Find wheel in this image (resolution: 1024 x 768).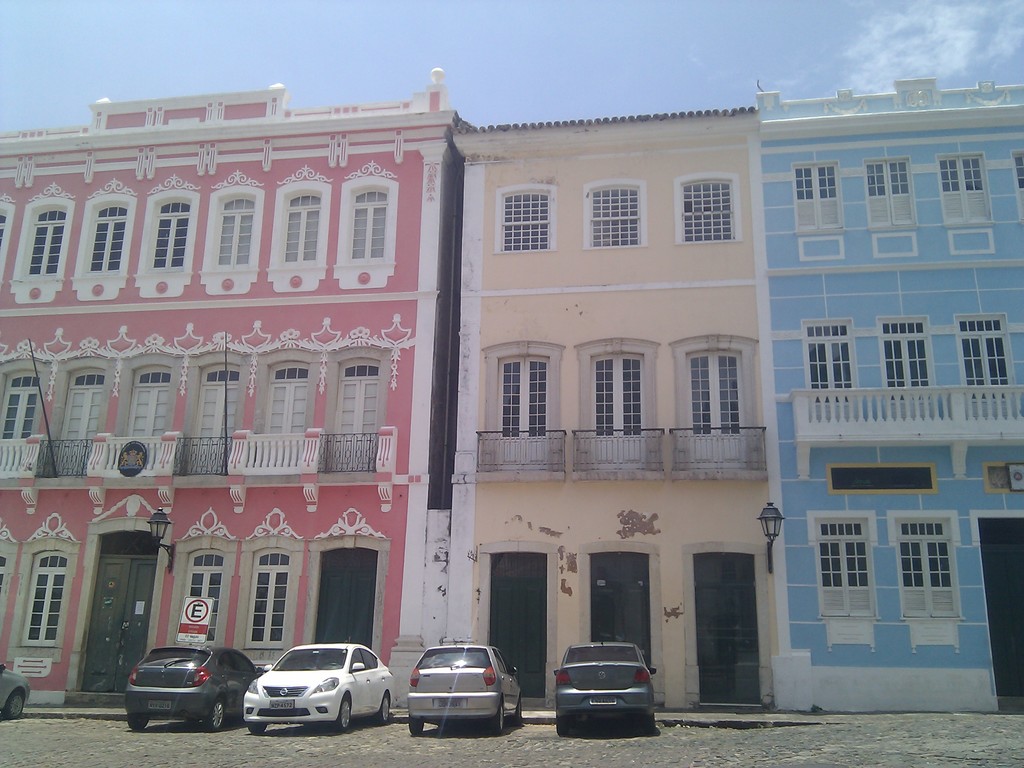
{"left": 375, "top": 692, "right": 392, "bottom": 722}.
